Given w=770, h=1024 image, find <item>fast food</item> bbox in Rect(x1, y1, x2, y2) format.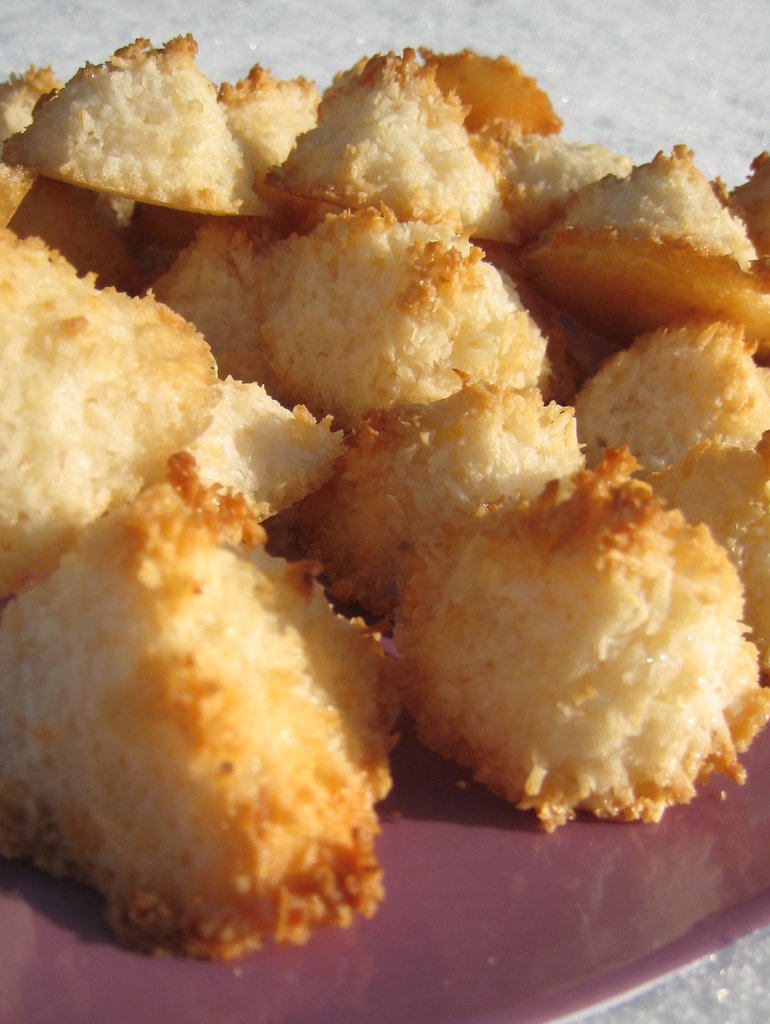
Rect(17, 34, 269, 245).
